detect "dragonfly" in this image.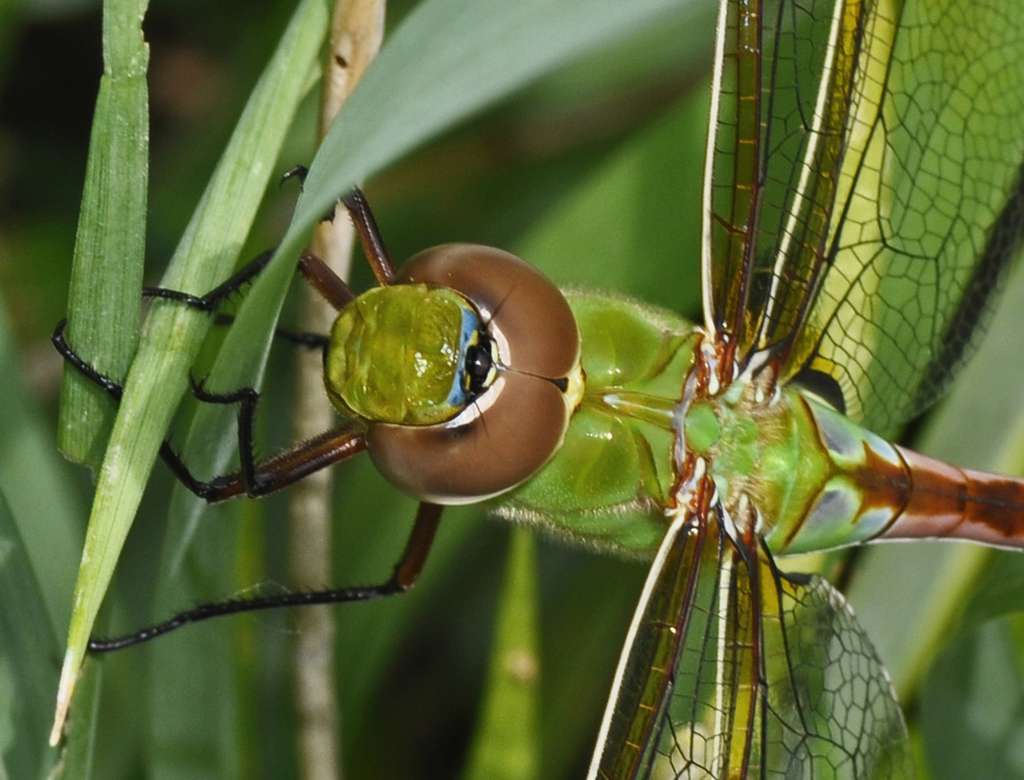
Detection: crop(48, 0, 1023, 779).
